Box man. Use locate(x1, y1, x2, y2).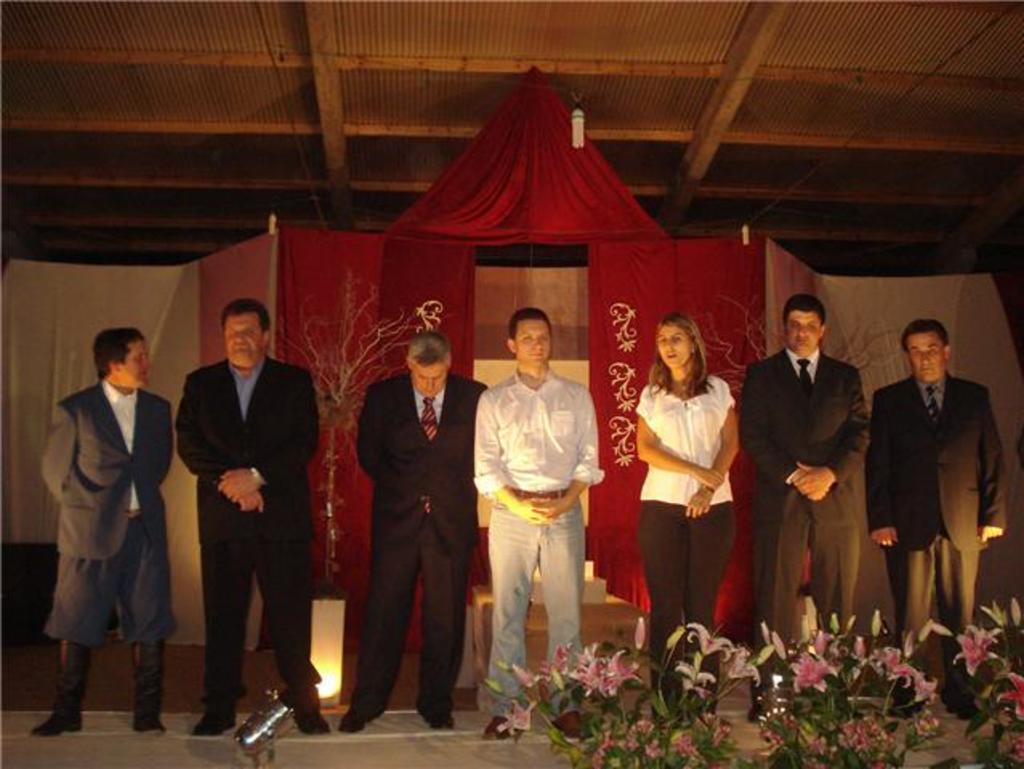
locate(176, 295, 325, 732).
